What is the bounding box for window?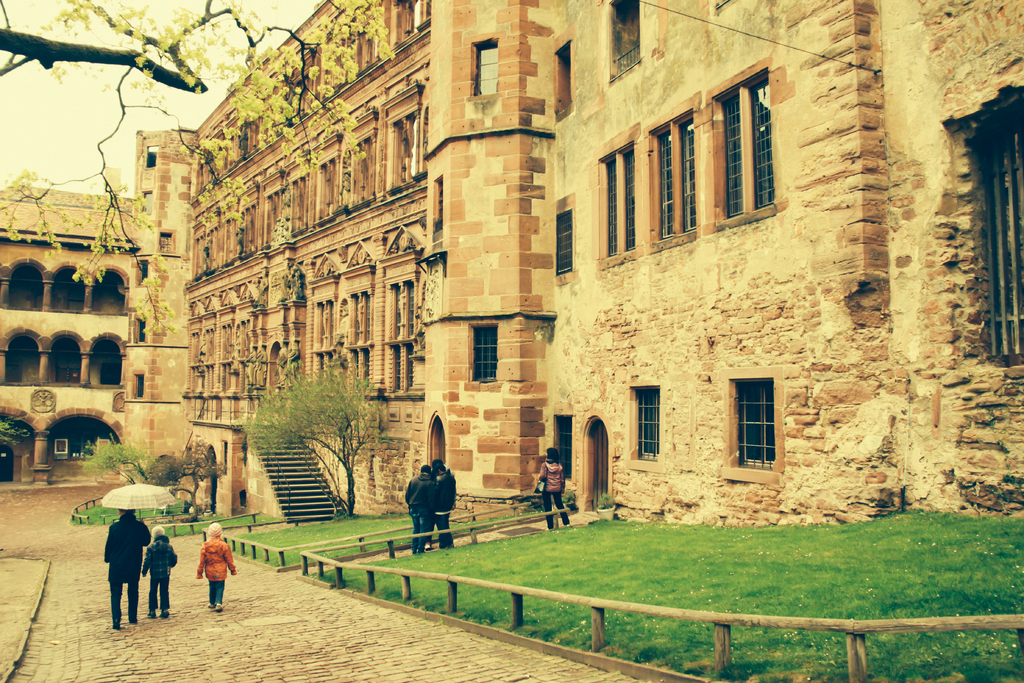
BBox(467, 37, 501, 98).
